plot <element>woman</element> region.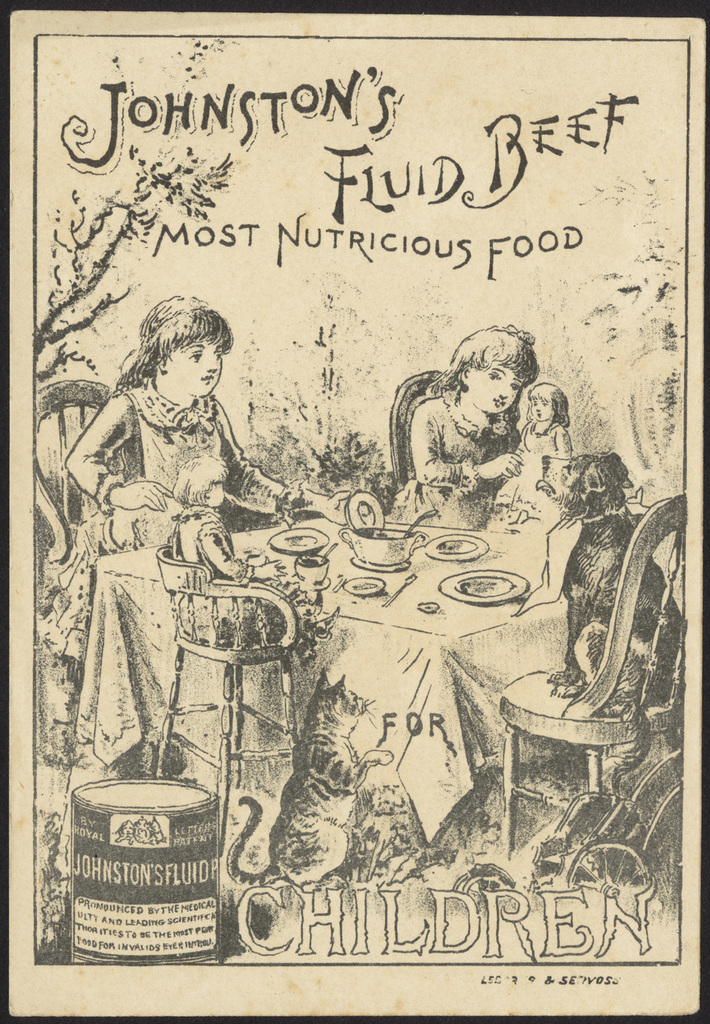
Plotted at 375,295,581,525.
